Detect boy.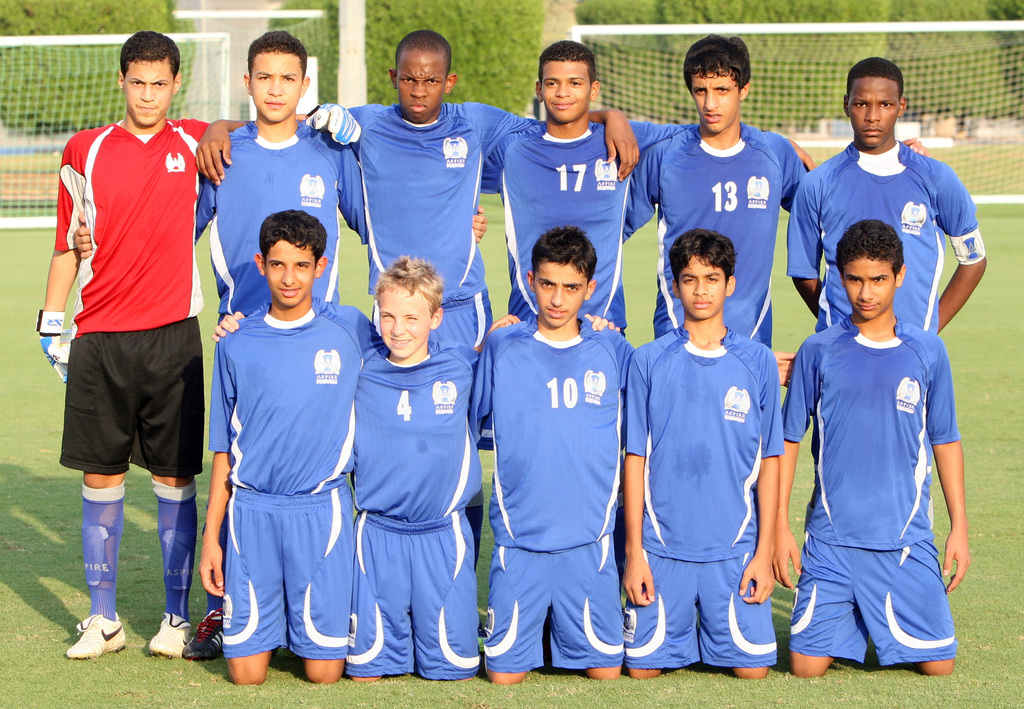
Detected at 68:39:370:662.
